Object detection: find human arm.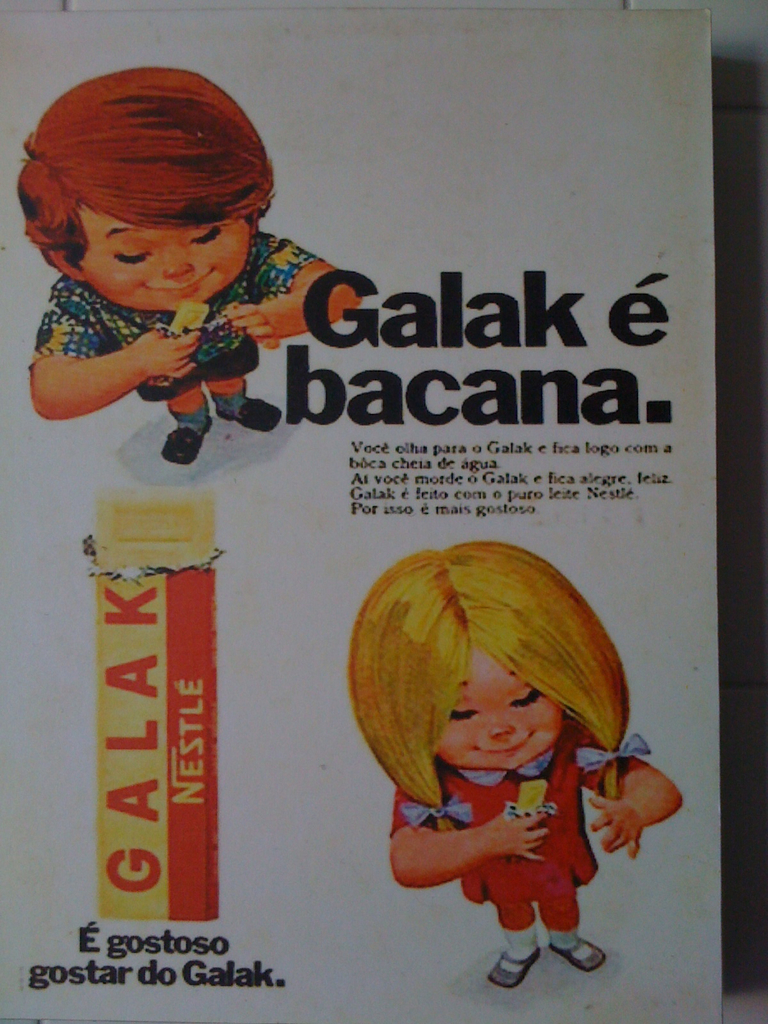
crop(214, 232, 360, 345).
